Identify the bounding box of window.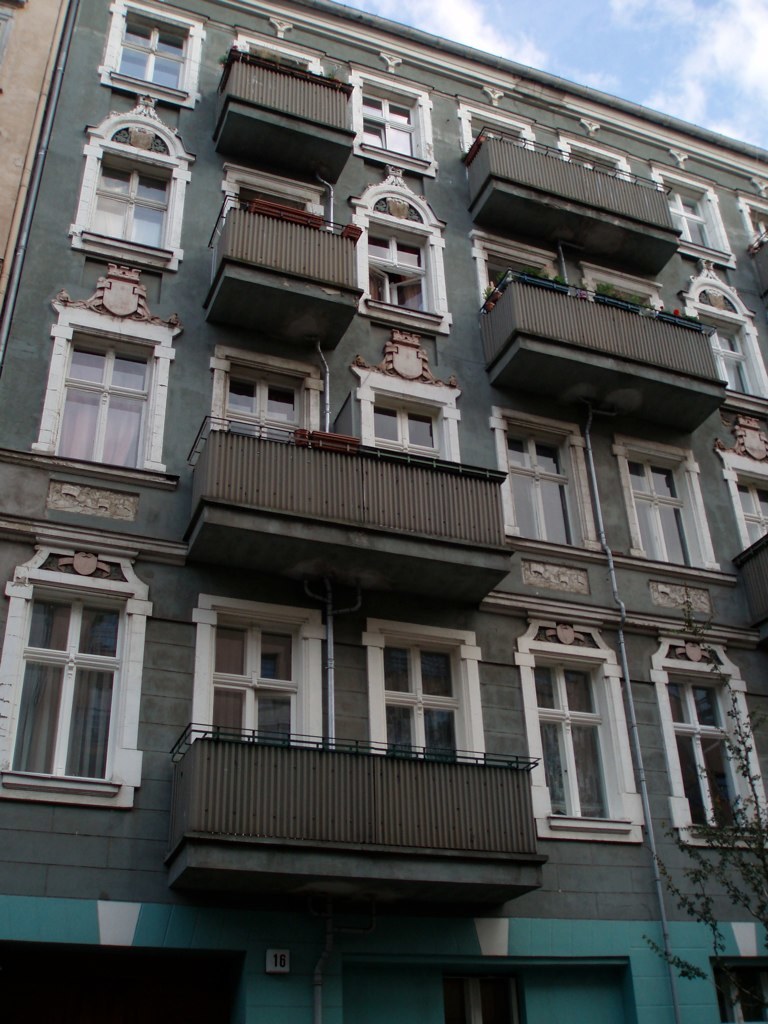
[x1=747, y1=200, x2=767, y2=255].
